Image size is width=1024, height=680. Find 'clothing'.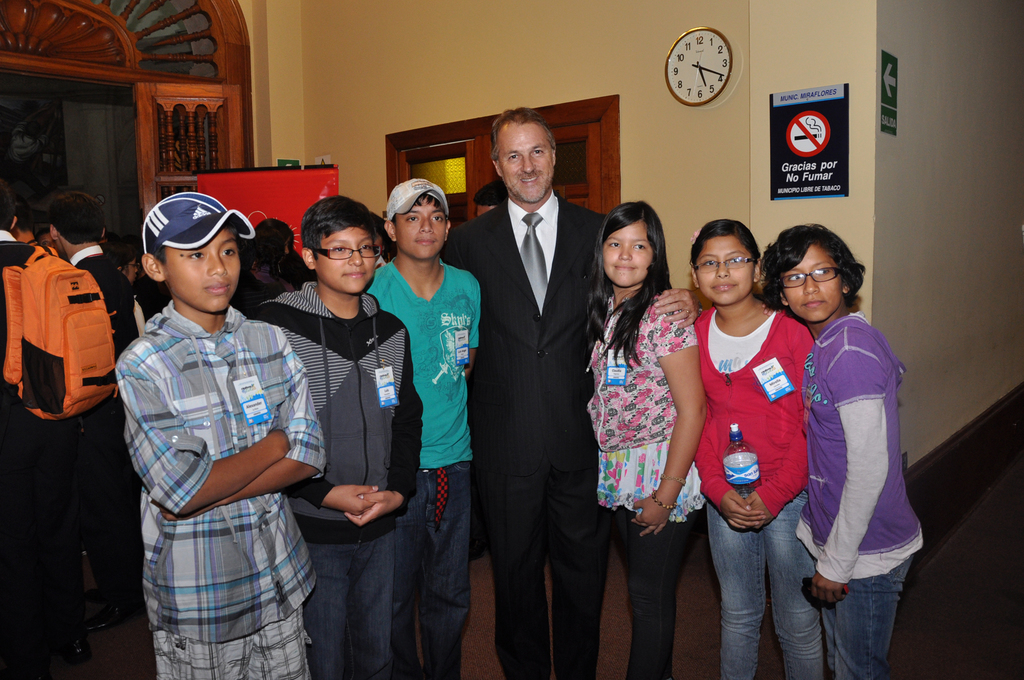
bbox=[803, 277, 924, 637].
